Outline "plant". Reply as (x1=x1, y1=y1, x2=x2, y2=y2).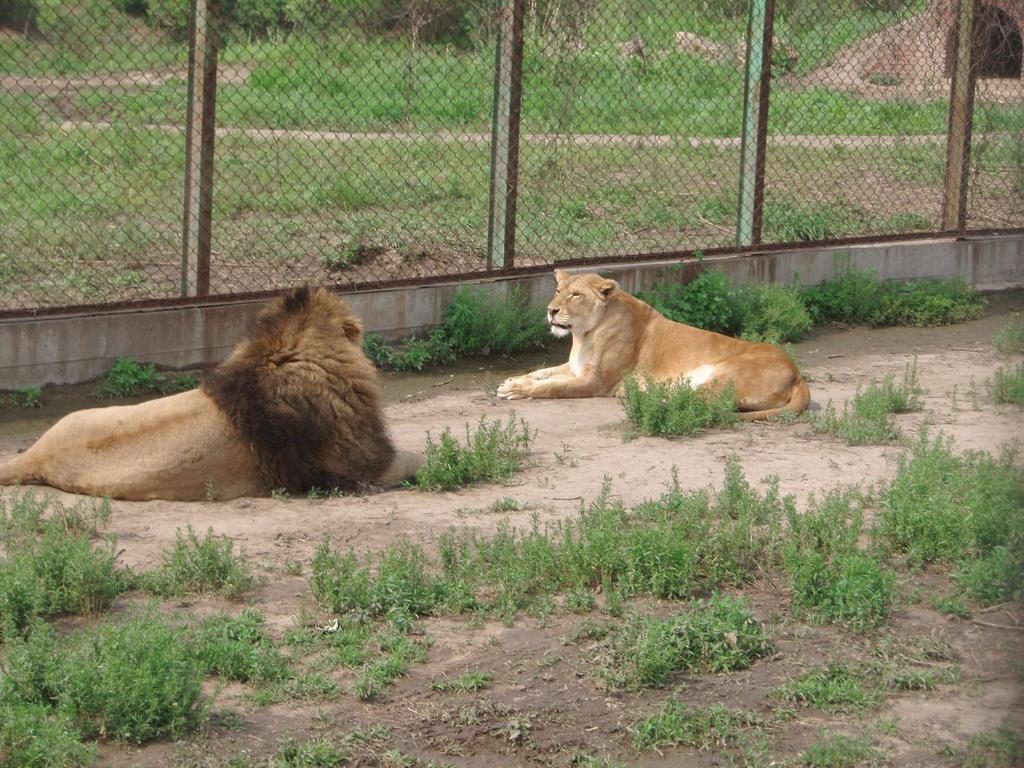
(x1=798, y1=729, x2=897, y2=766).
